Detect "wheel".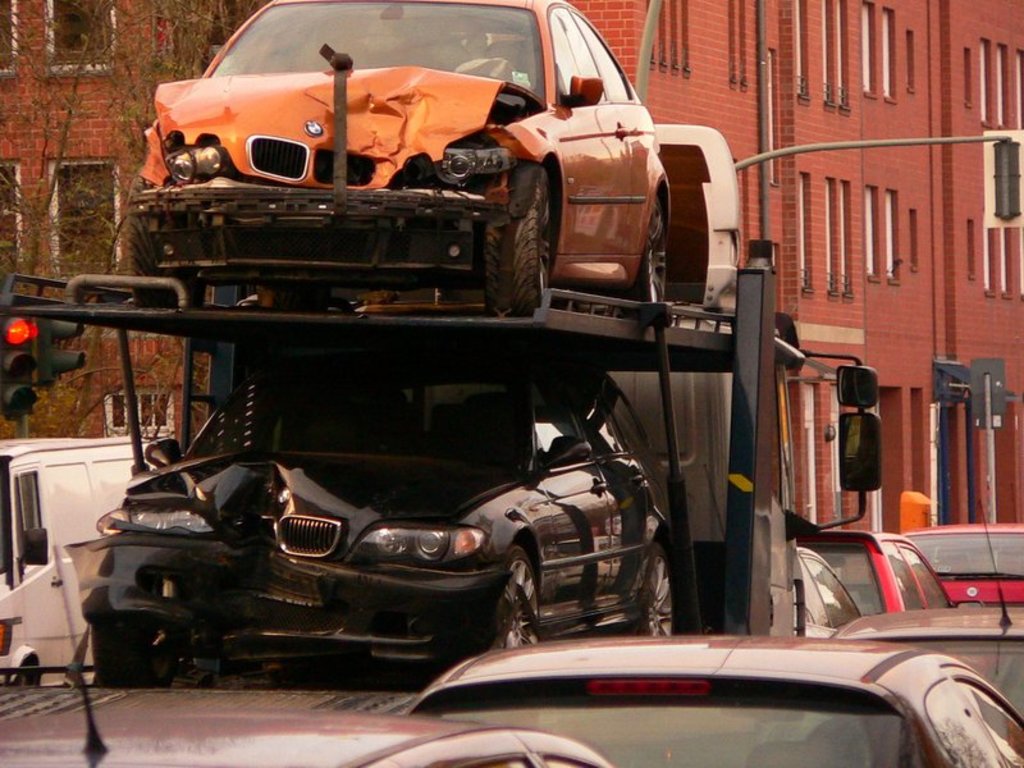
Detected at [479,163,553,317].
